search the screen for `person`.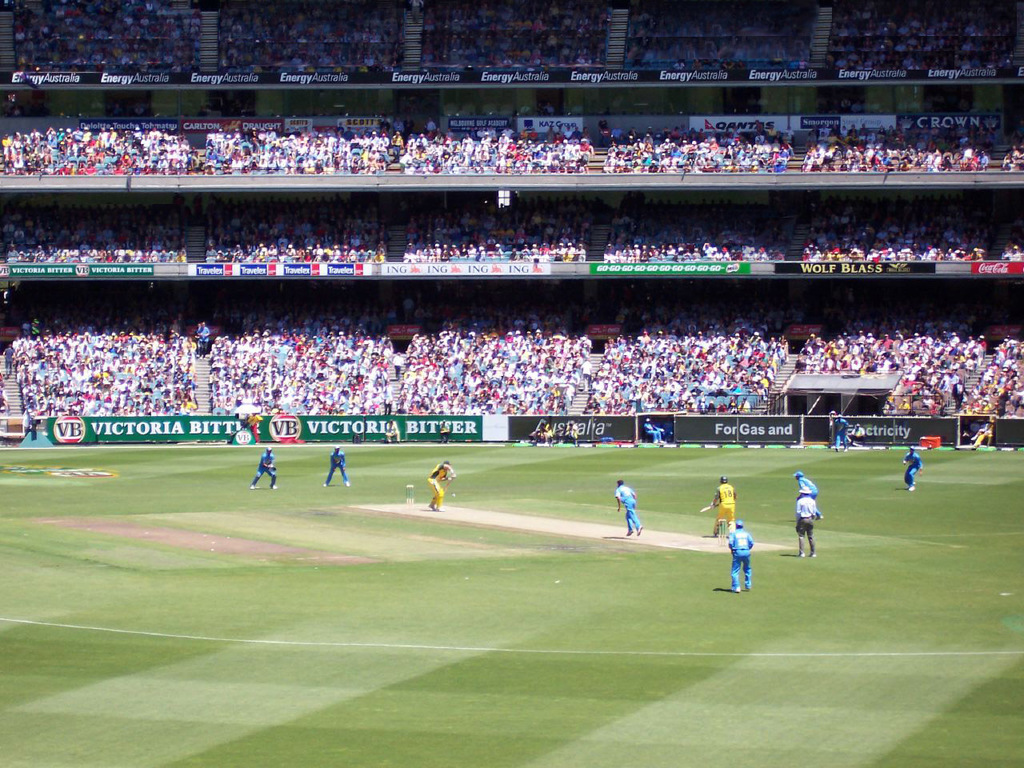
Found at 611, 478, 641, 536.
